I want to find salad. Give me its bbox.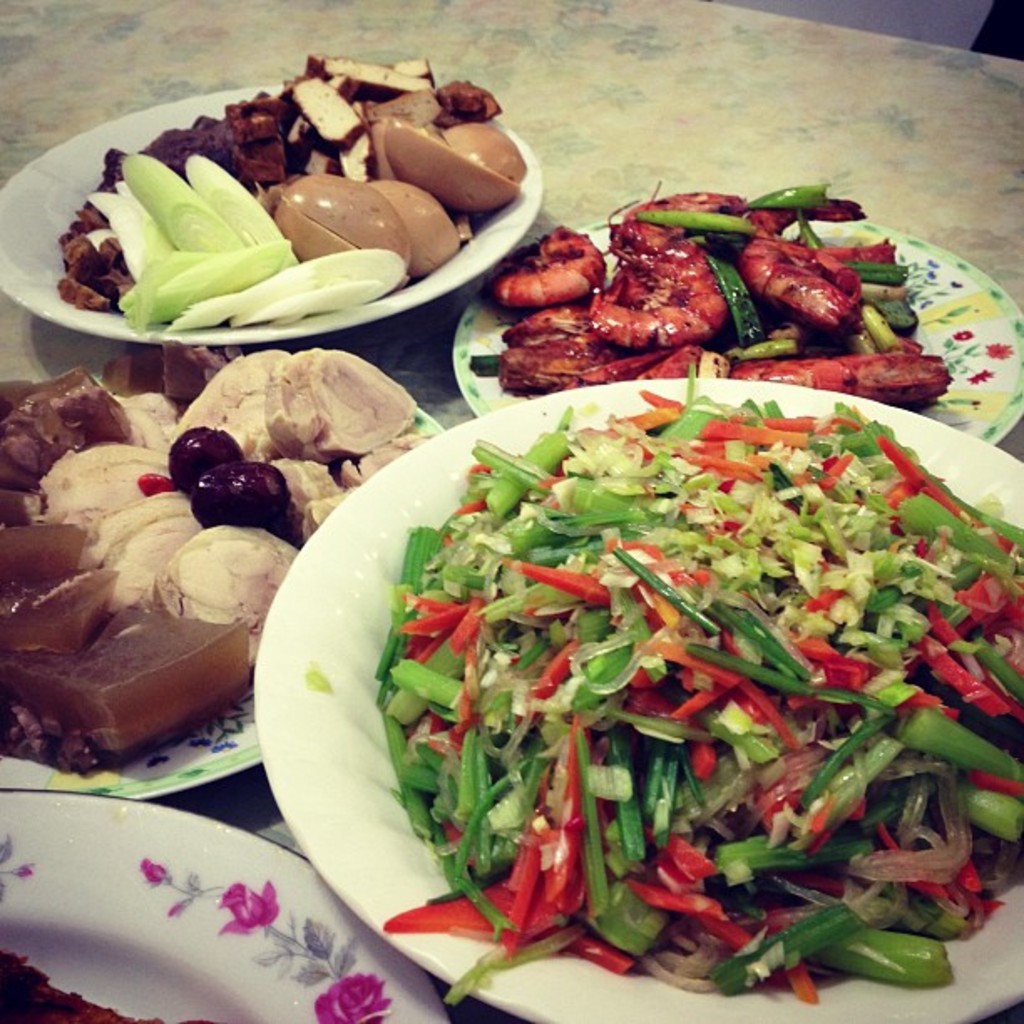
box(371, 356, 1022, 1007).
